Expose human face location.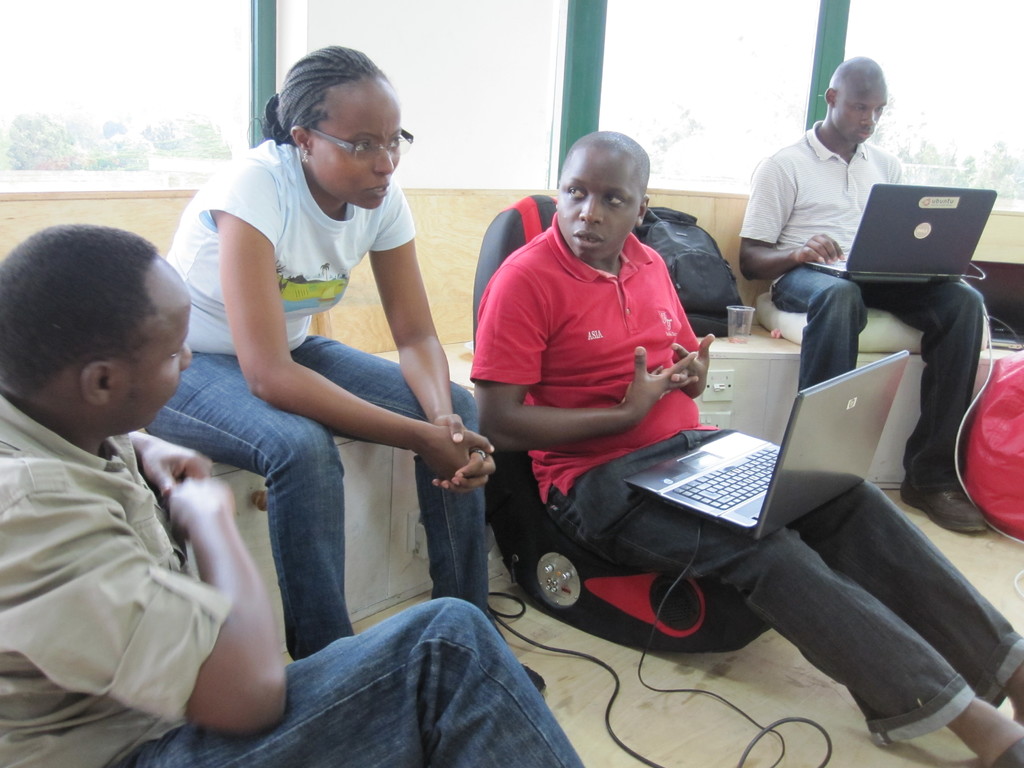
Exposed at pyautogui.locateOnScreen(833, 80, 888, 145).
